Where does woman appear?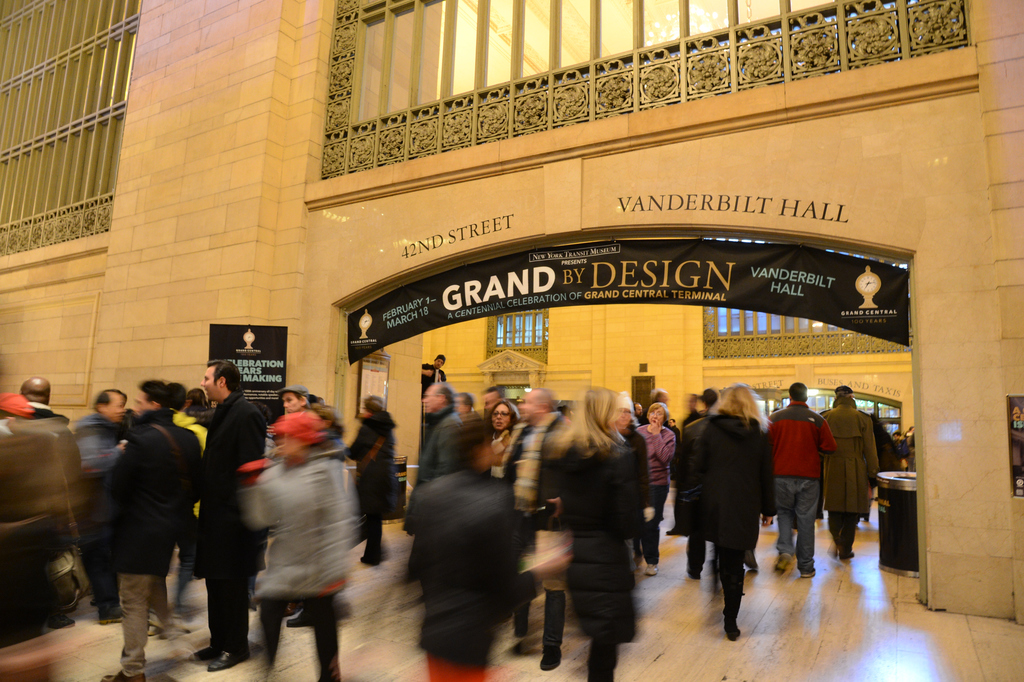
Appears at [x1=486, y1=392, x2=518, y2=474].
